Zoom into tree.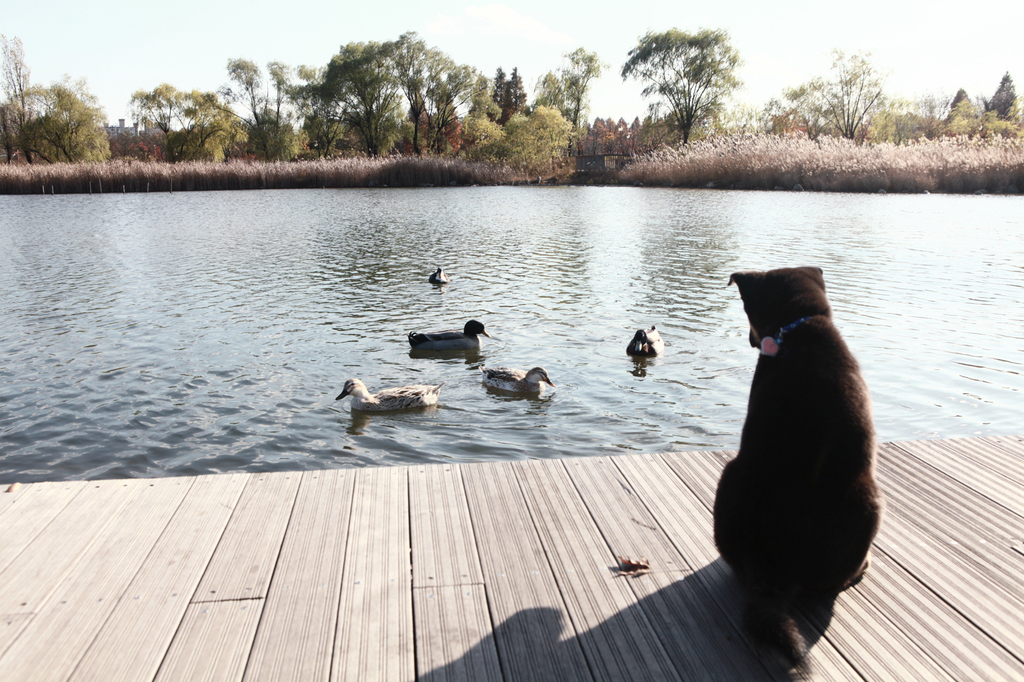
Zoom target: <region>979, 70, 1023, 136</region>.
